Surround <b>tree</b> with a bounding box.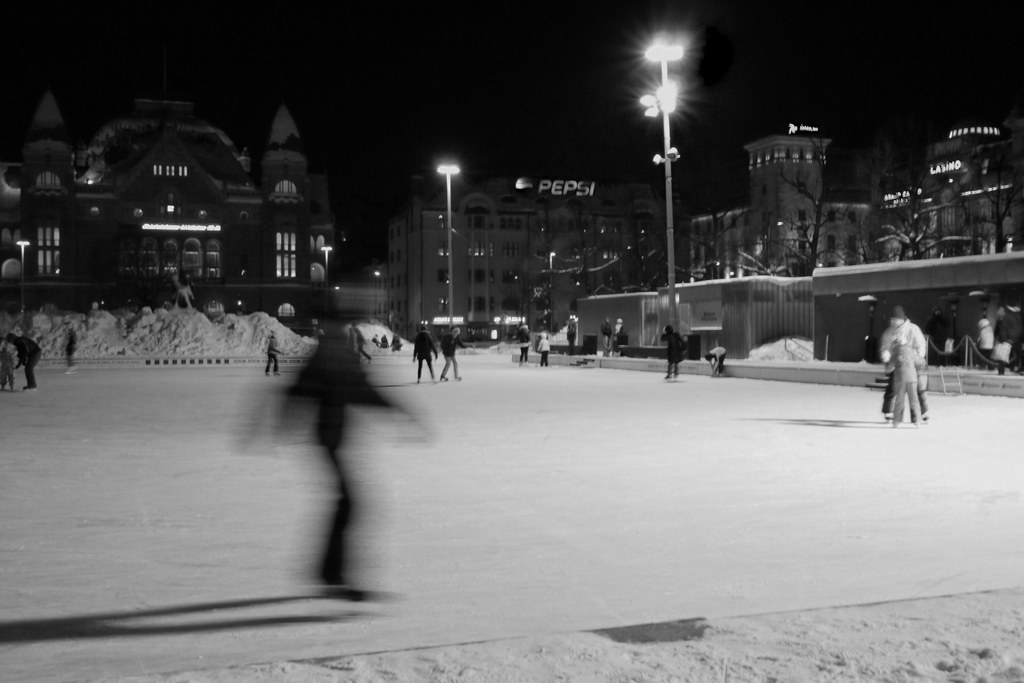
pyautogui.locateOnScreen(774, 154, 836, 276).
